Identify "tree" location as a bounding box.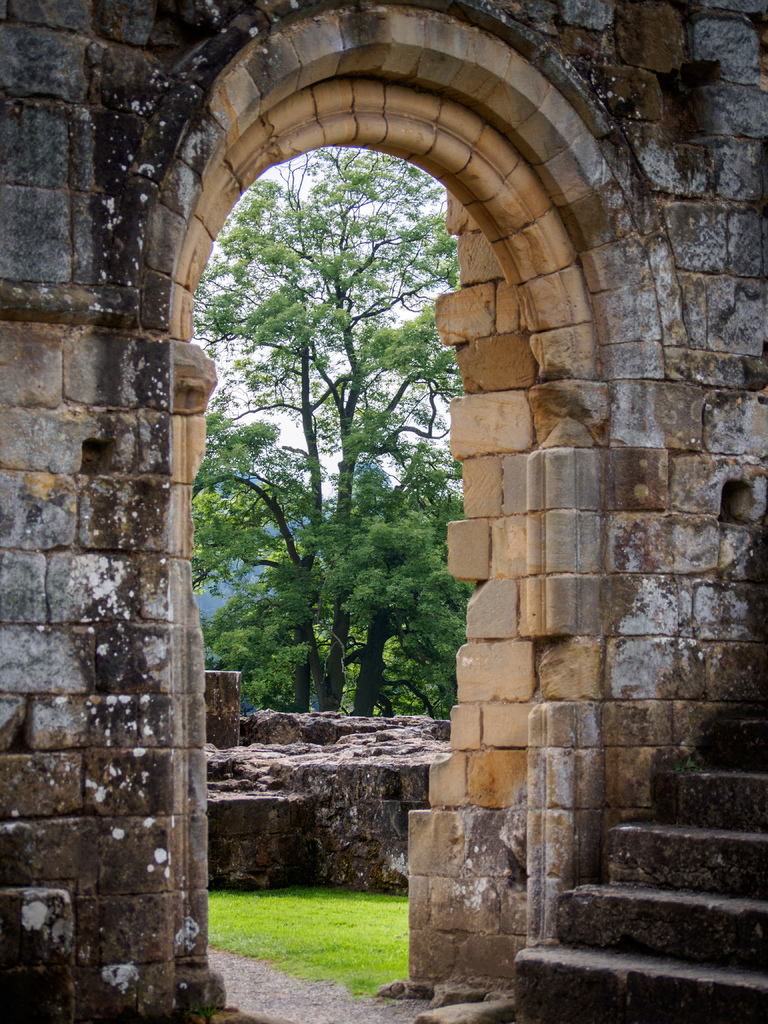
(188,147,458,716).
